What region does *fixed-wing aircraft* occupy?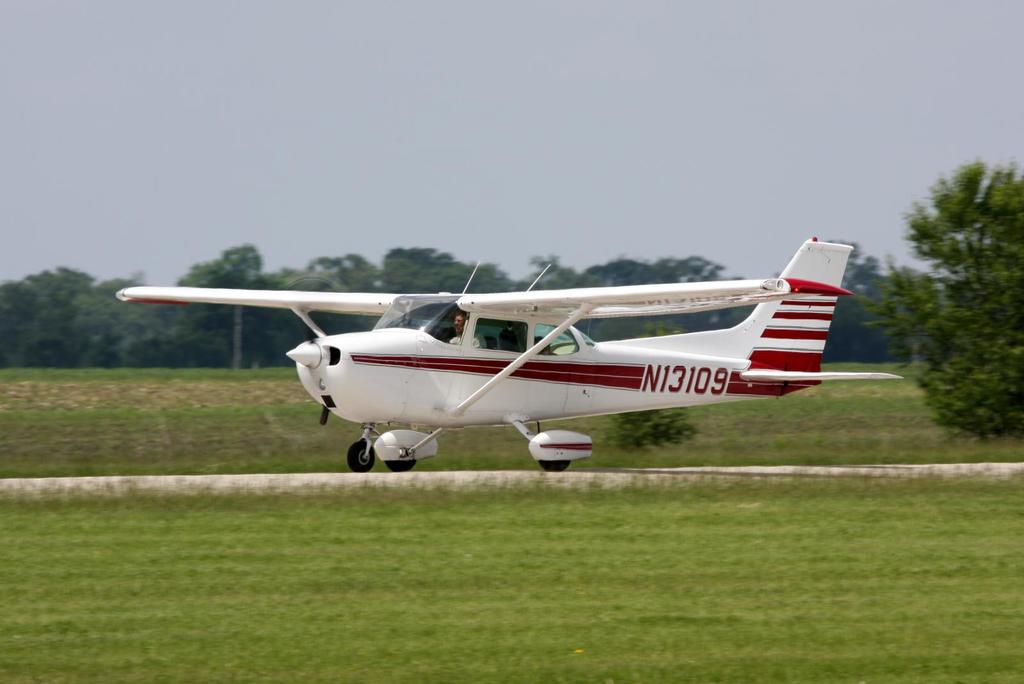
[left=114, top=237, right=913, bottom=467].
